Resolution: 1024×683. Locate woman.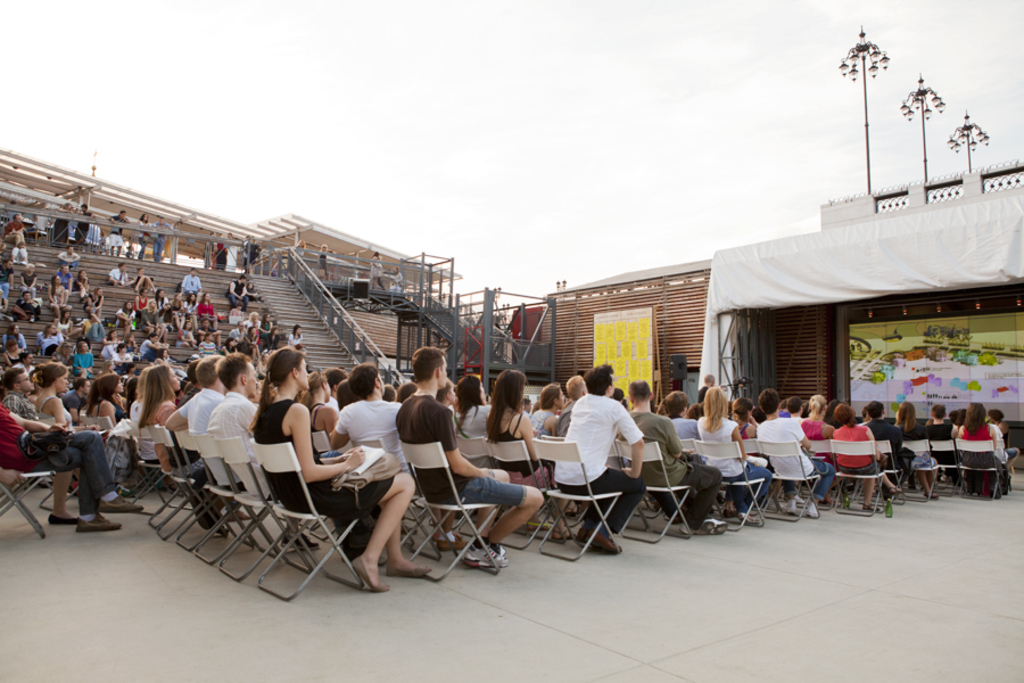
<bbox>802, 392, 836, 502</bbox>.
